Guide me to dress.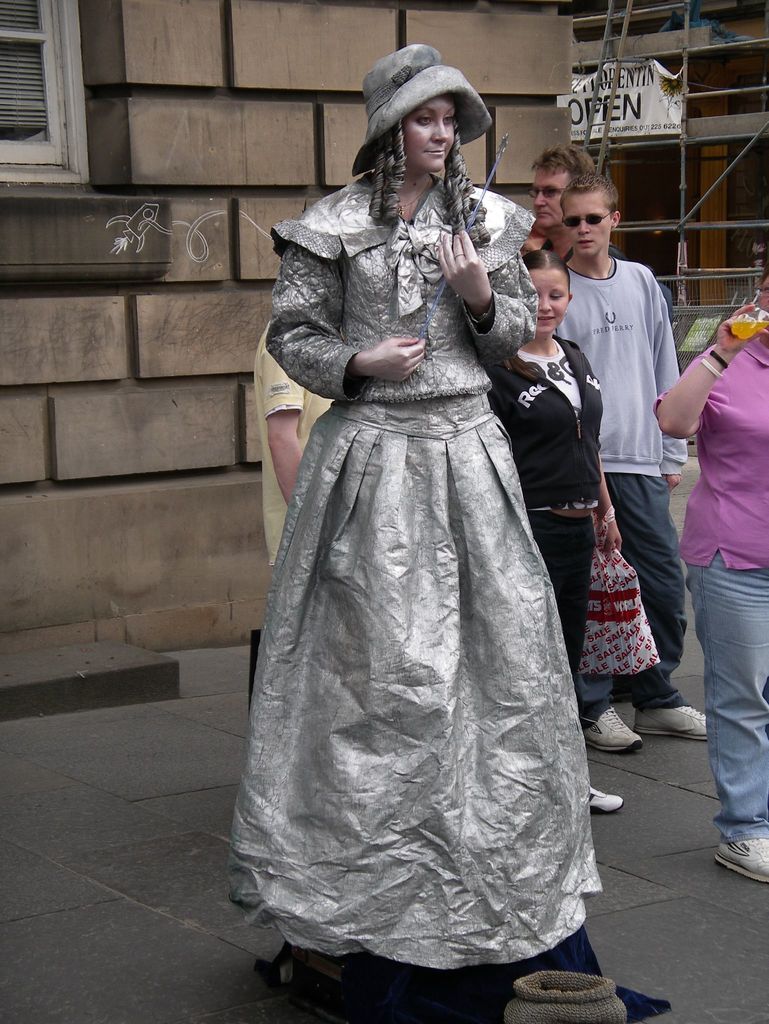
Guidance: l=226, t=168, r=604, b=973.
